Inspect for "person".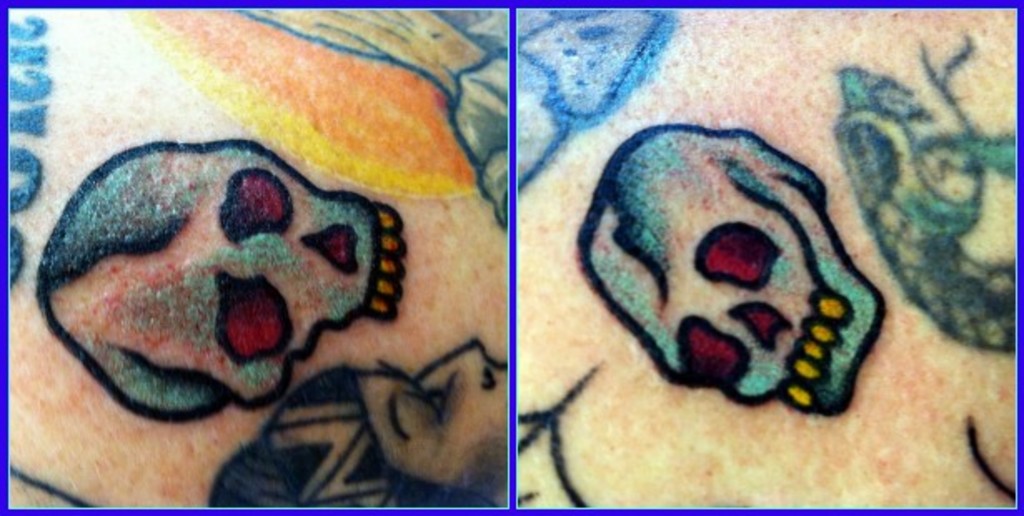
Inspection: l=516, t=8, r=1022, b=514.
